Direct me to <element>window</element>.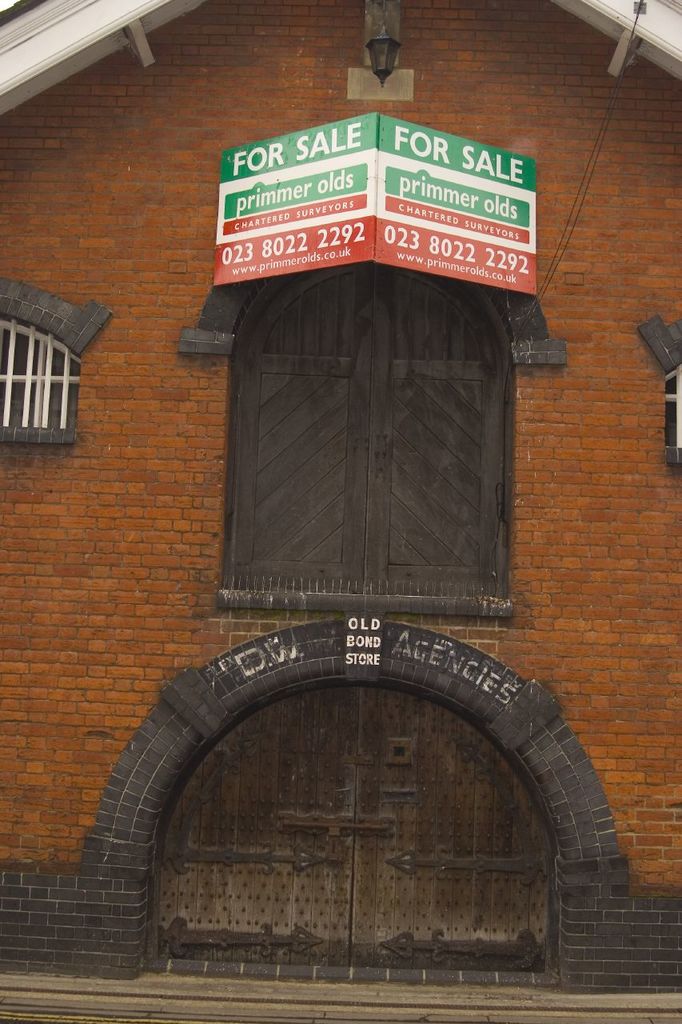
Direction: box(178, 262, 568, 614).
